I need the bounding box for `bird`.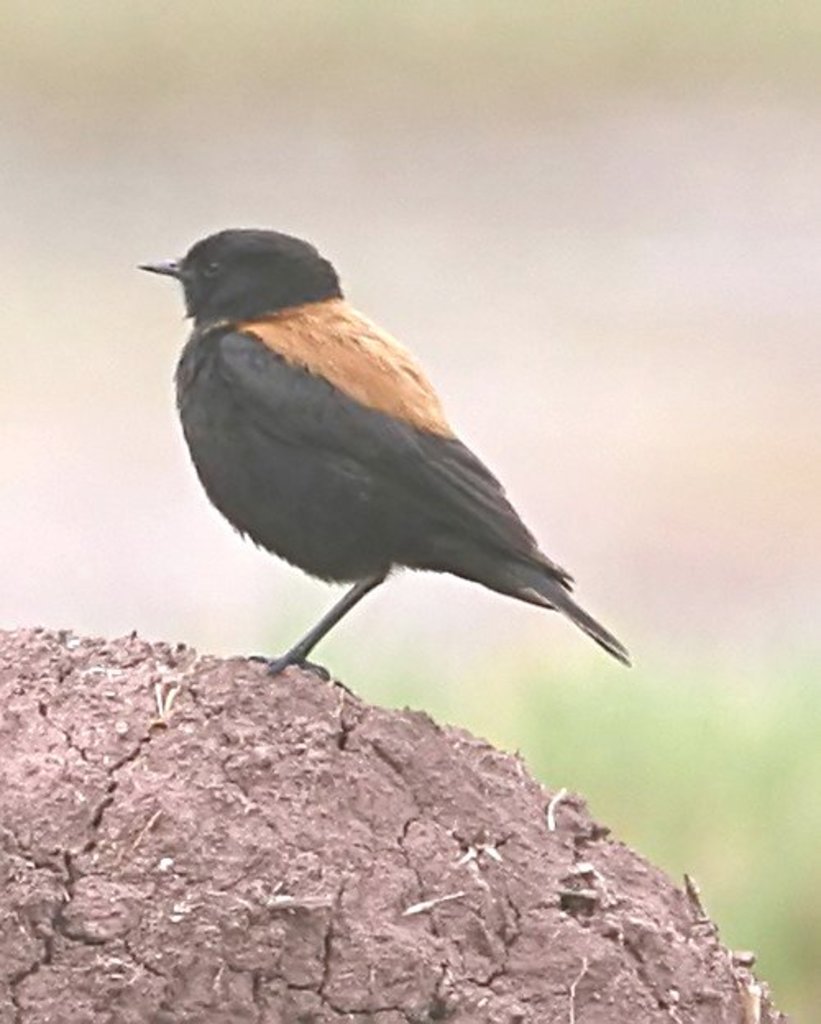
Here it is: 103 225 658 663.
